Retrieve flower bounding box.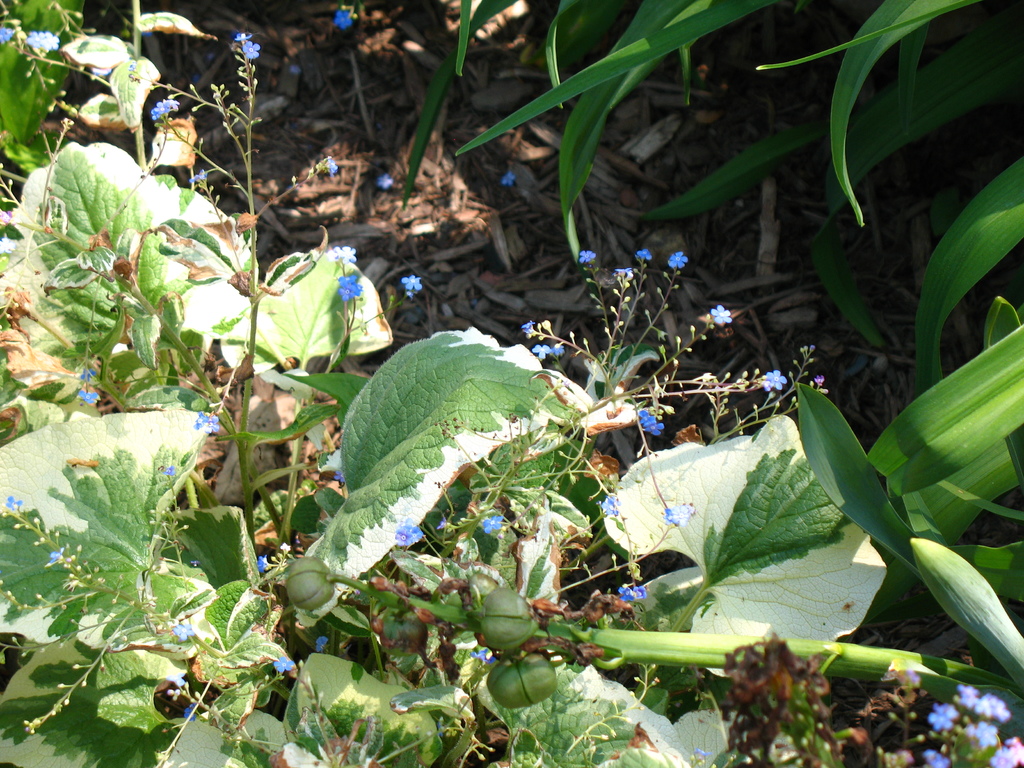
Bounding box: bbox=[379, 172, 392, 192].
